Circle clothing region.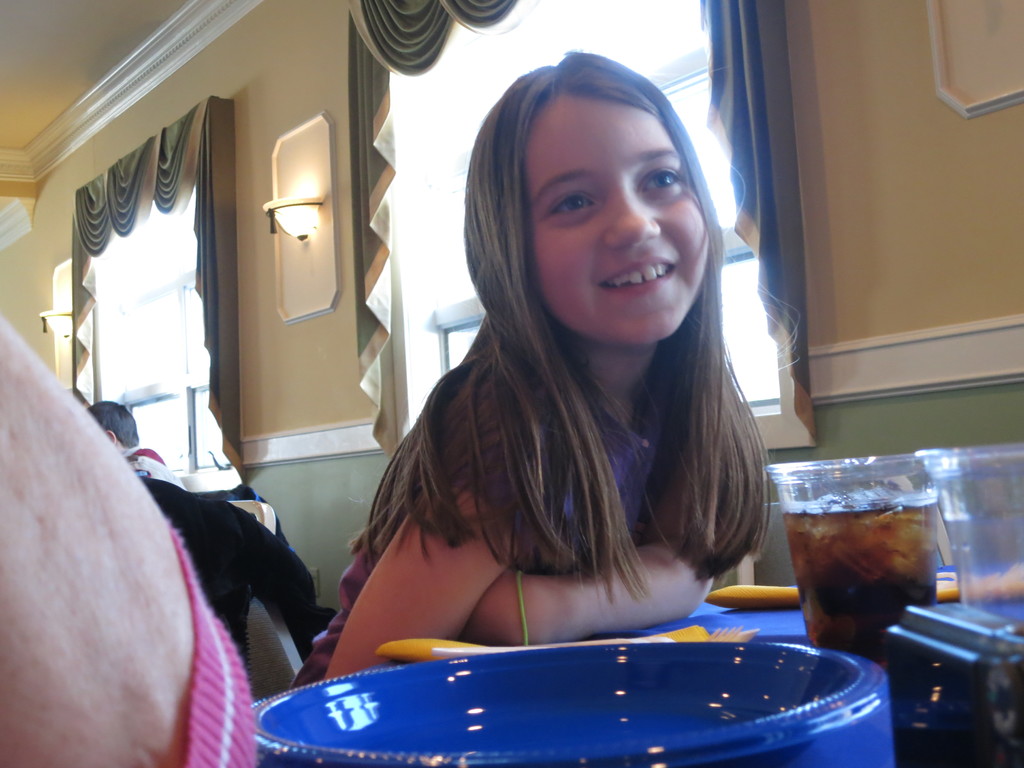
Region: 292:361:668:684.
